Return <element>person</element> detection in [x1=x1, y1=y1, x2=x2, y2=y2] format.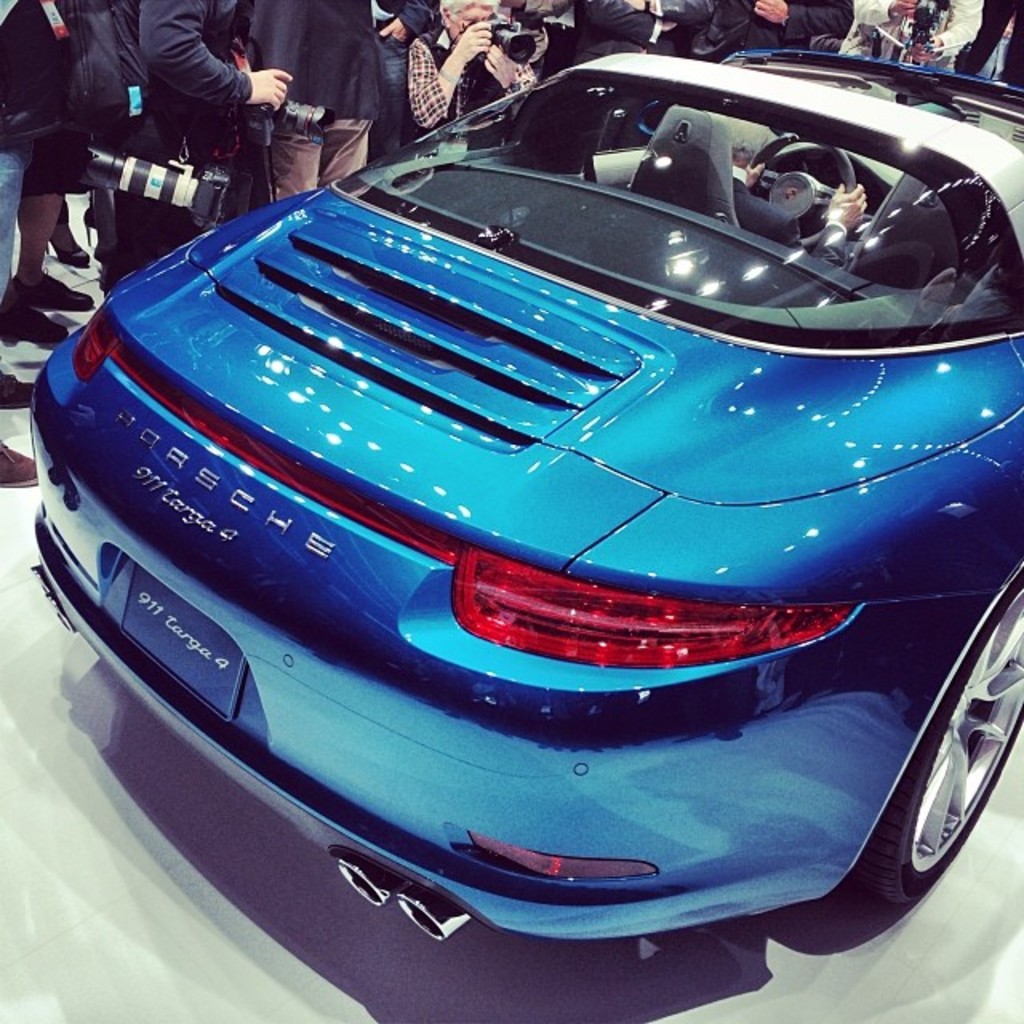
[x1=411, y1=0, x2=534, y2=133].
